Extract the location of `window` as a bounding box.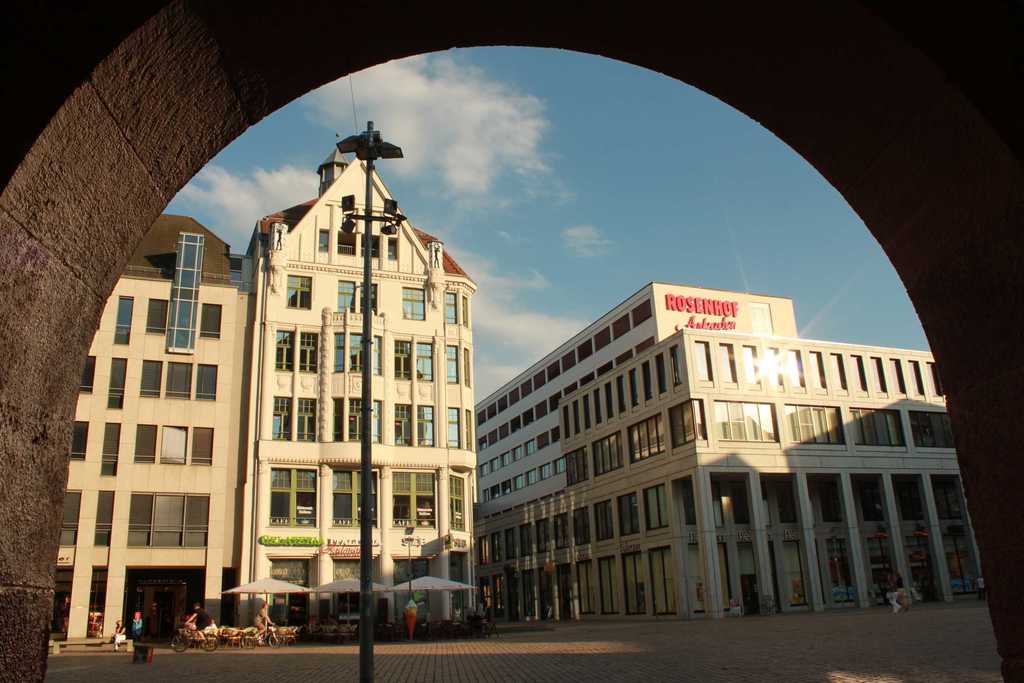
(297, 393, 318, 444).
